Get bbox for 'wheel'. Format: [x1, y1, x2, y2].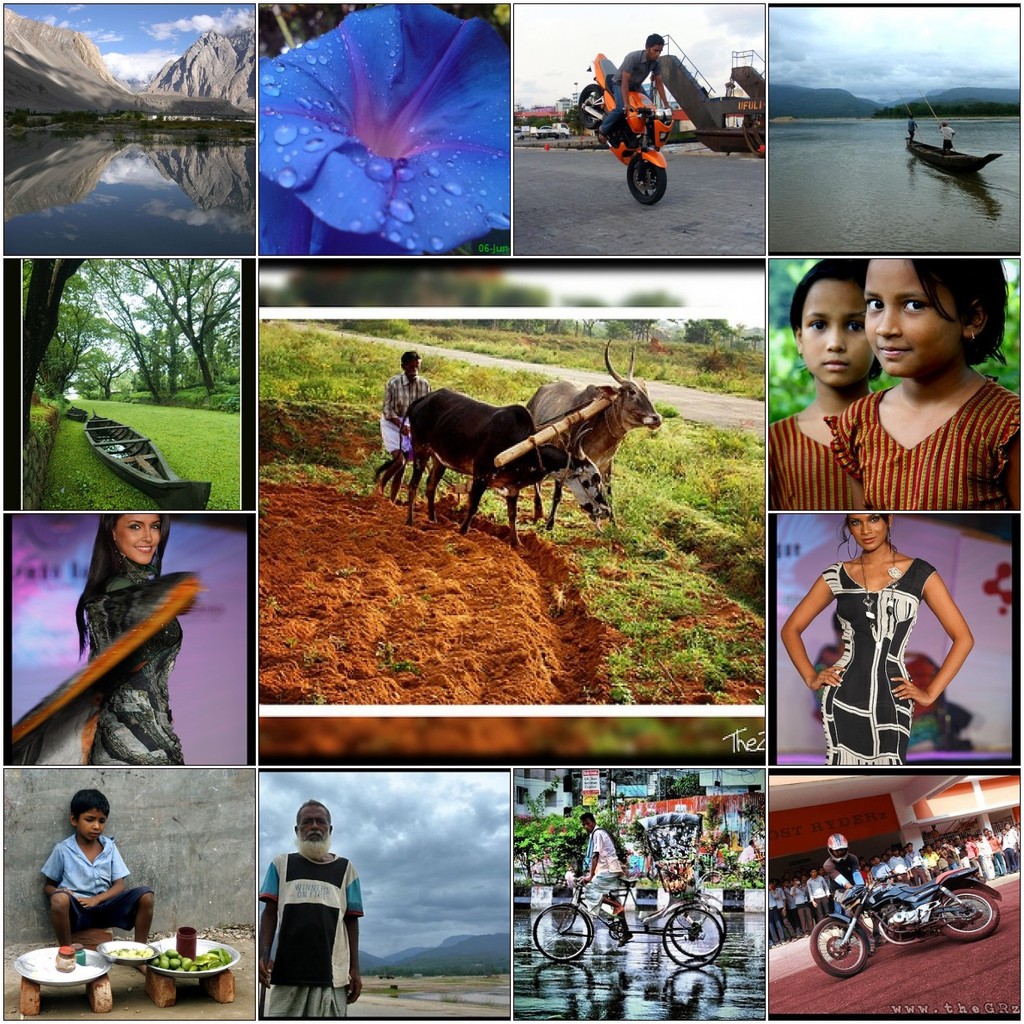
[532, 905, 599, 966].
